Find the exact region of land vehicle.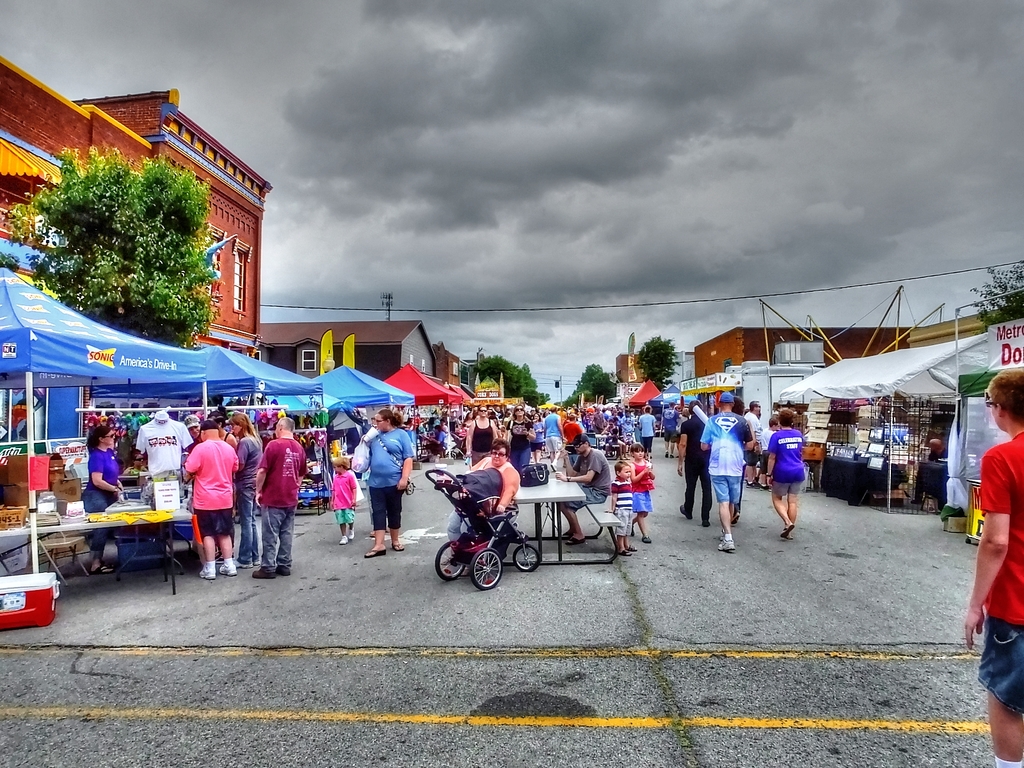
Exact region: bbox=(410, 465, 533, 604).
